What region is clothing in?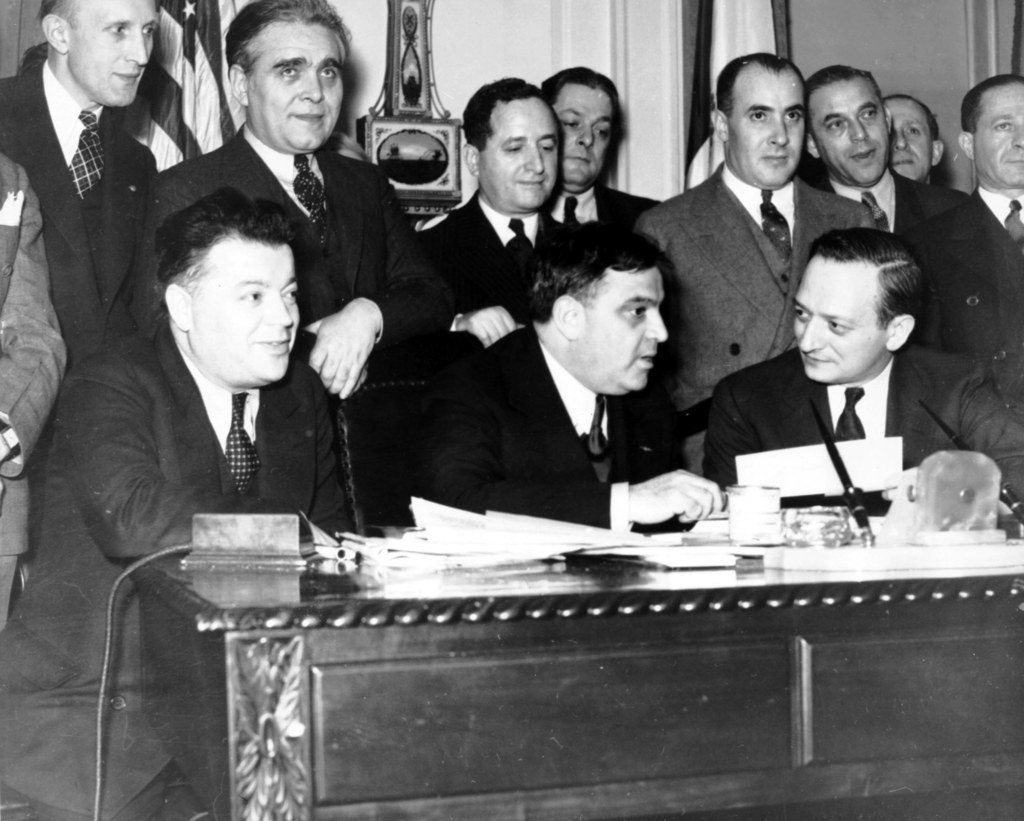
635,172,886,430.
